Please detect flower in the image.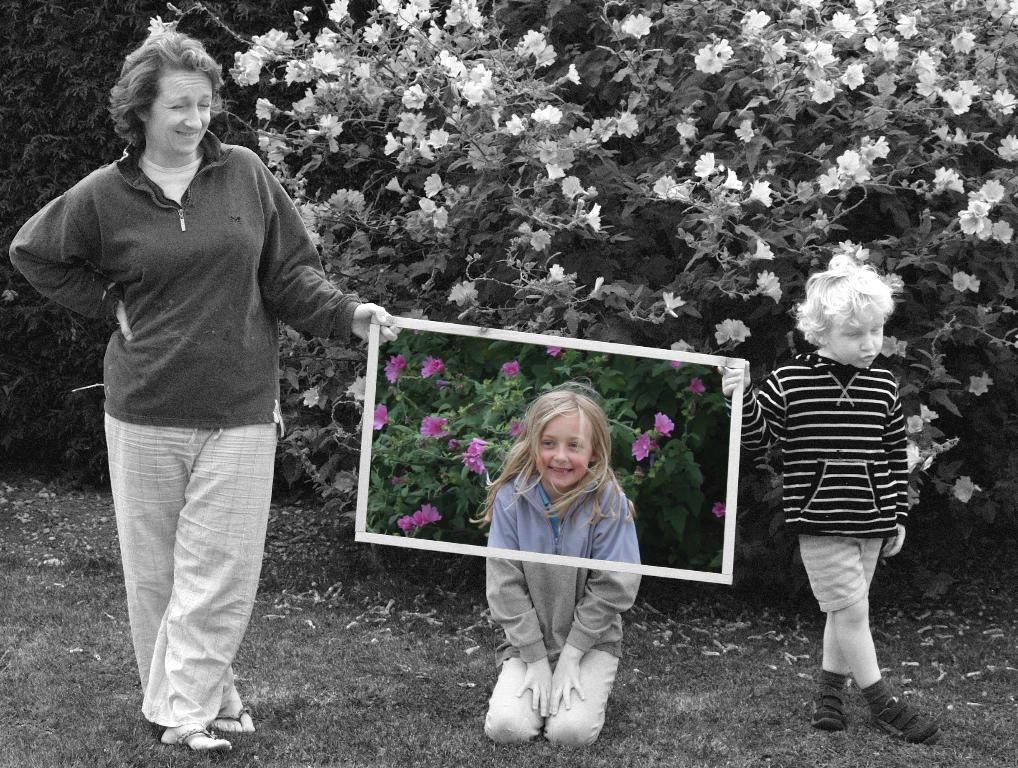
863/34/884/50.
